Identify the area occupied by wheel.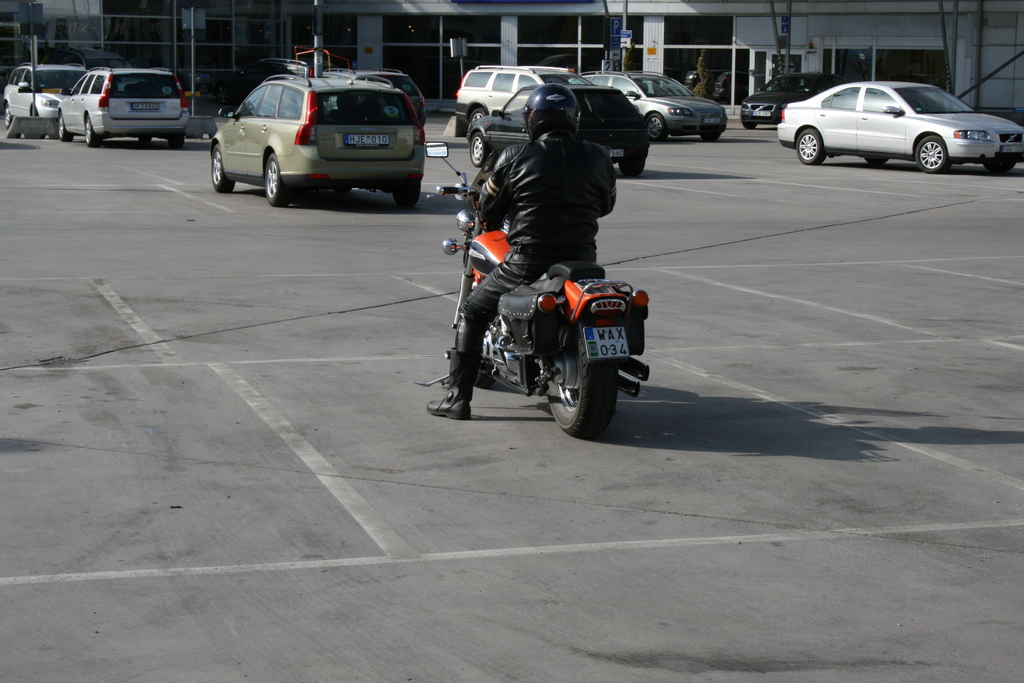
Area: <bbox>798, 131, 827, 165</bbox>.
